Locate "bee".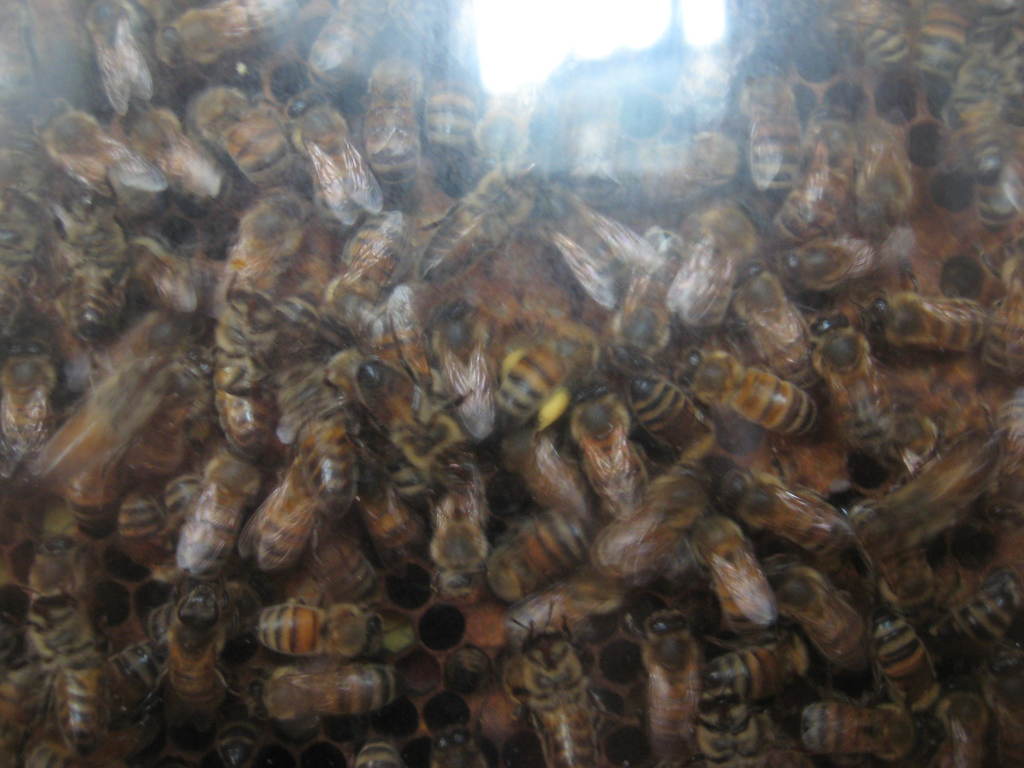
Bounding box: 0:173:59:326.
